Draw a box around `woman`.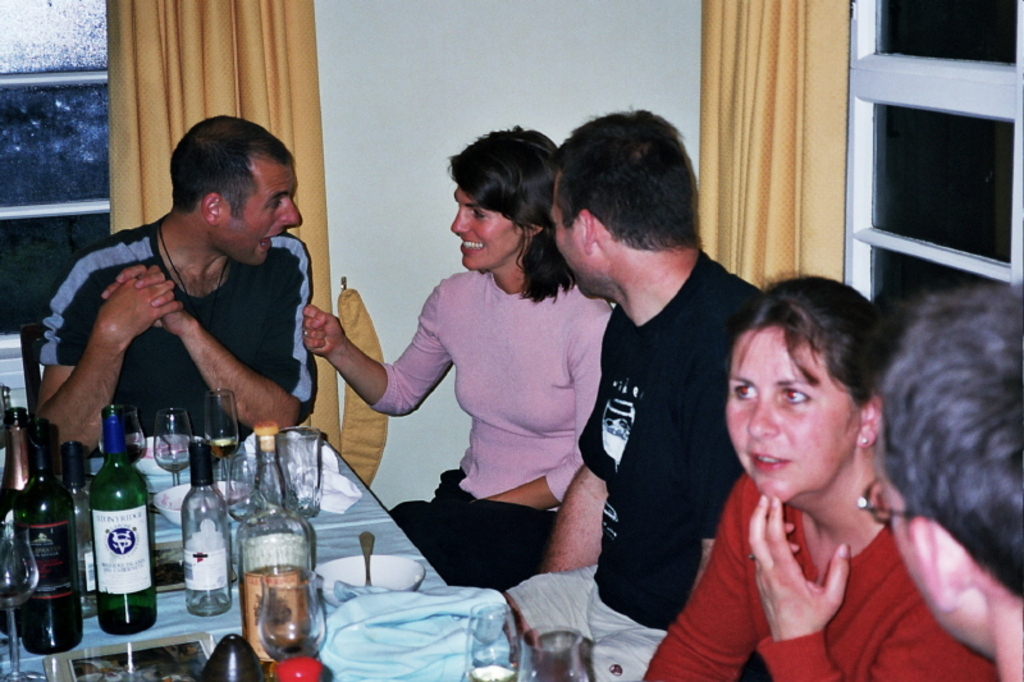
<box>301,120,617,589</box>.
